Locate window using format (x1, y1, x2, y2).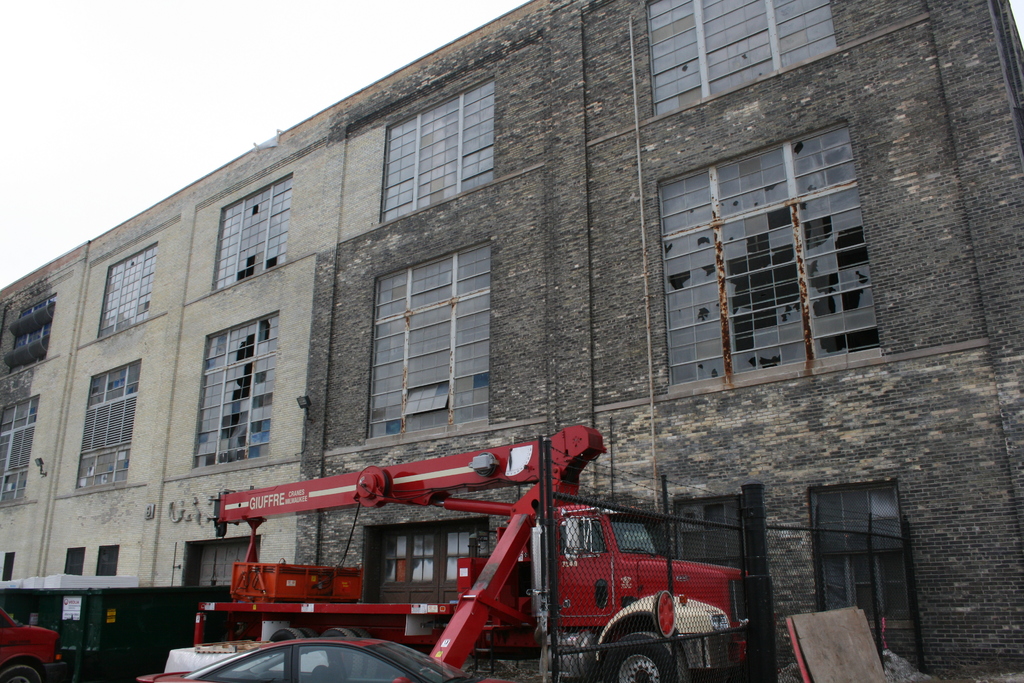
(645, 0, 840, 119).
